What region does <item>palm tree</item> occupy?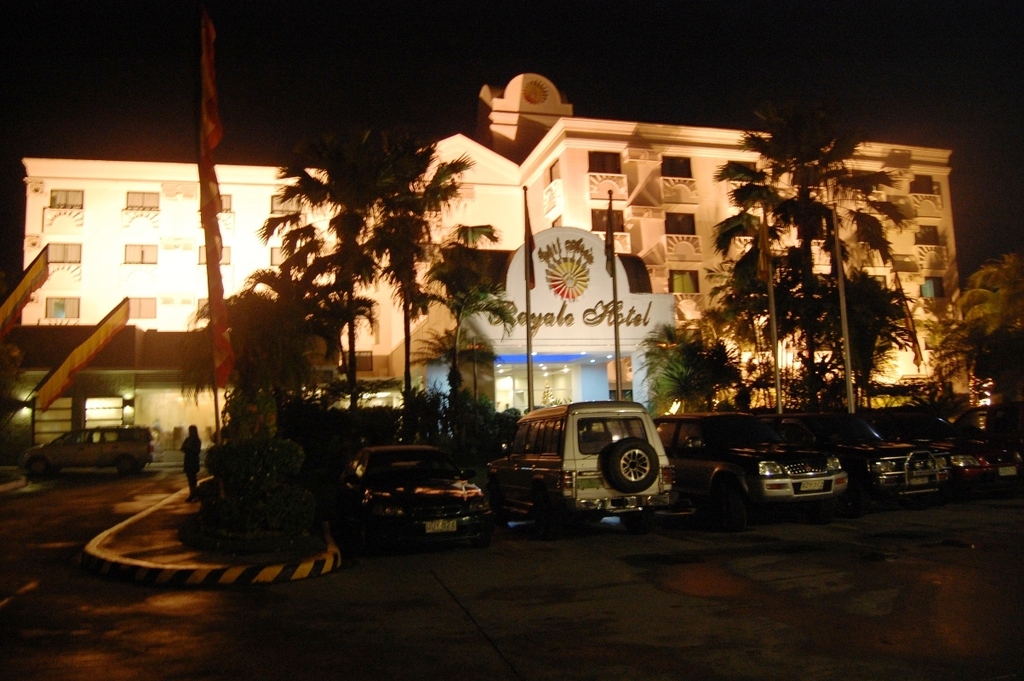
(left=796, top=256, right=910, bottom=410).
